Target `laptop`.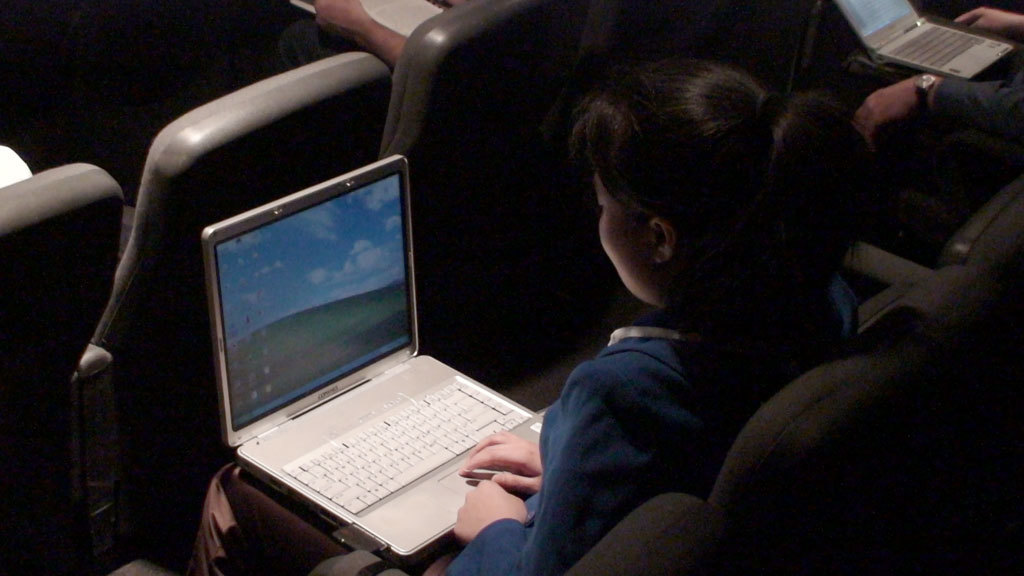
Target region: {"left": 832, "top": 0, "right": 1012, "bottom": 78}.
